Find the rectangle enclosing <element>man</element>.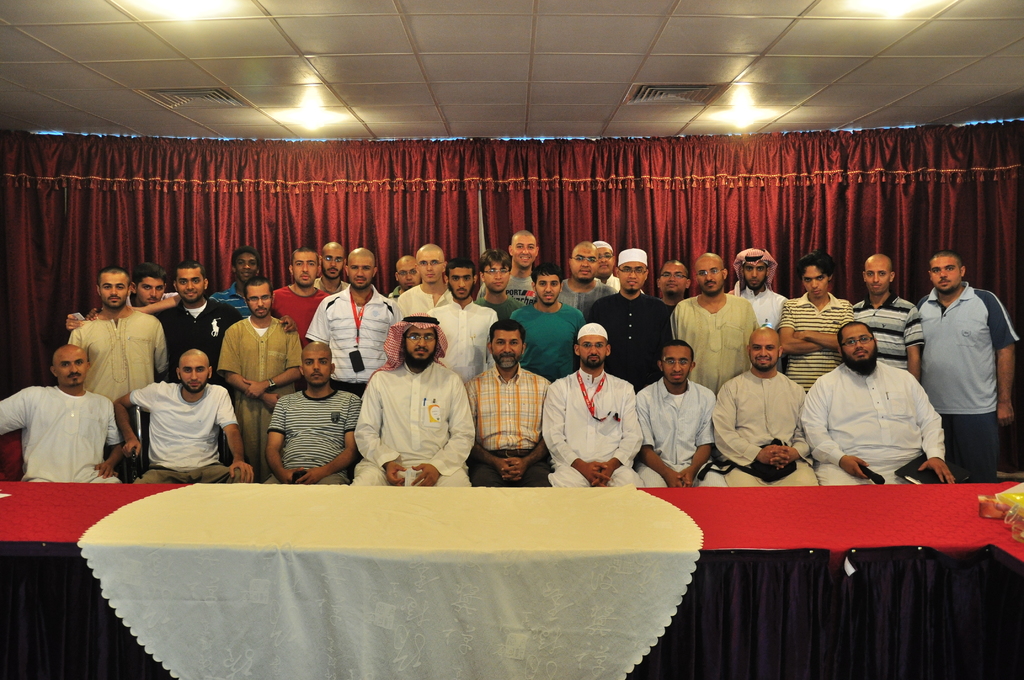
<box>264,343,364,480</box>.
